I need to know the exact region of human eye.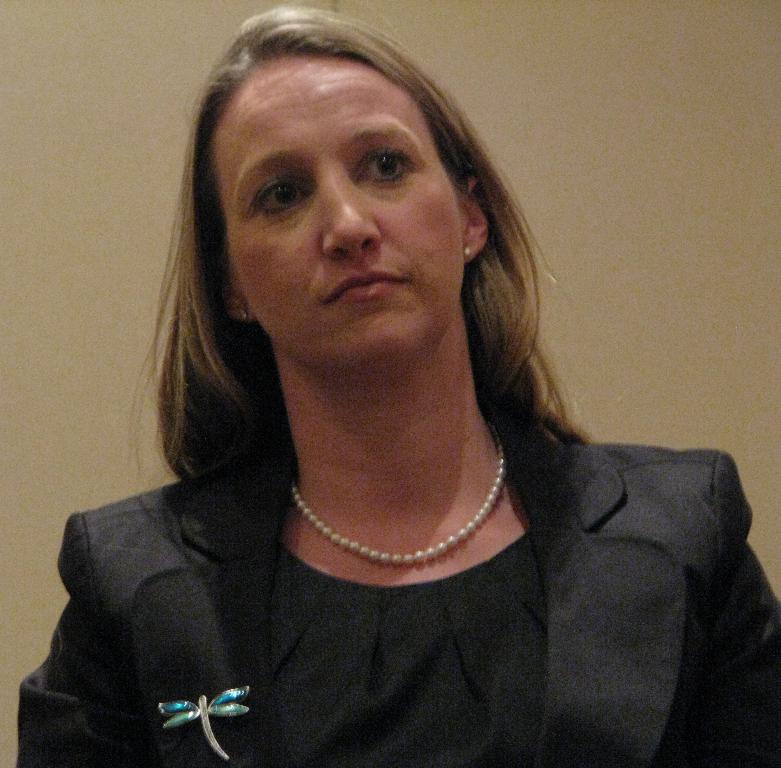
Region: bbox=(227, 149, 317, 230).
